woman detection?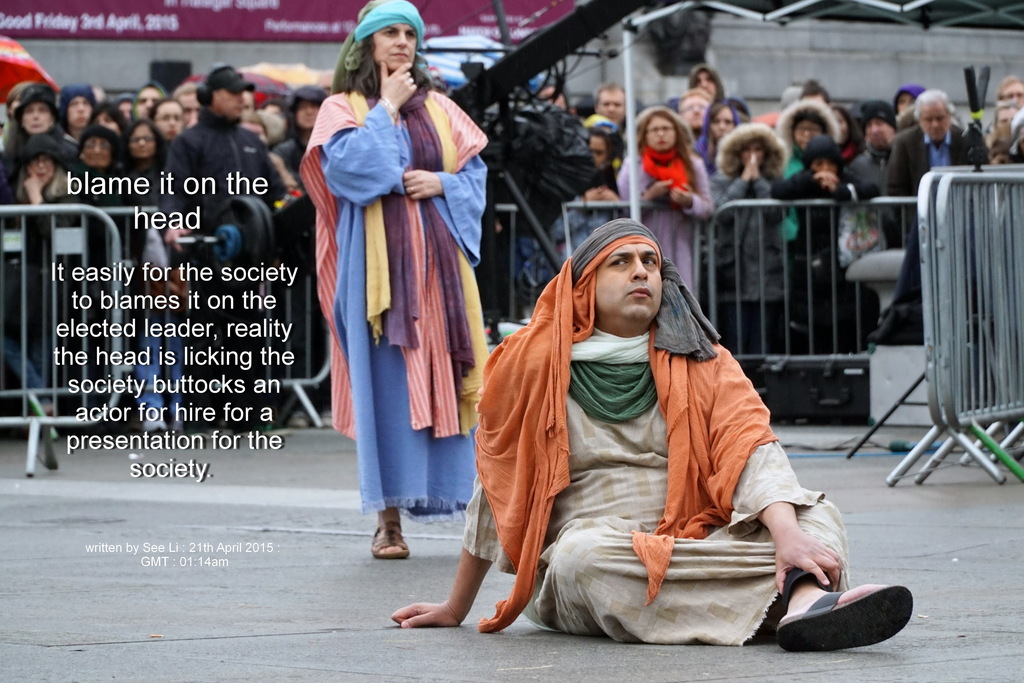
714/121/794/419
